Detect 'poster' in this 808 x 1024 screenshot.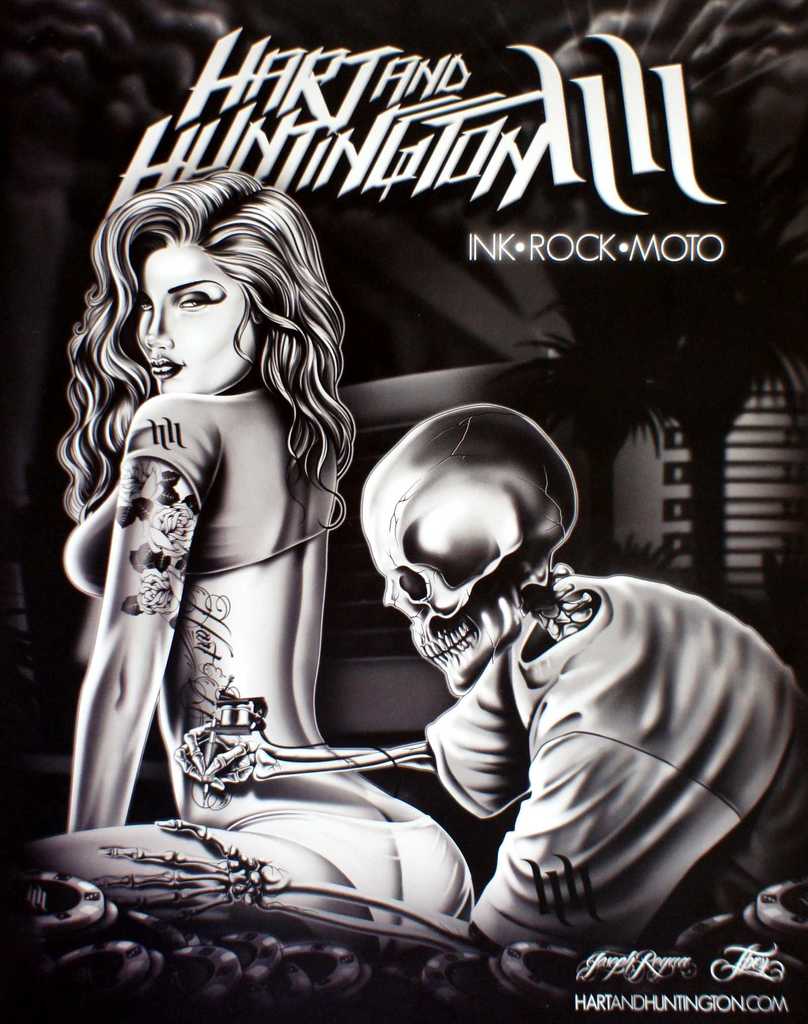
Detection: 0,0,805,1023.
